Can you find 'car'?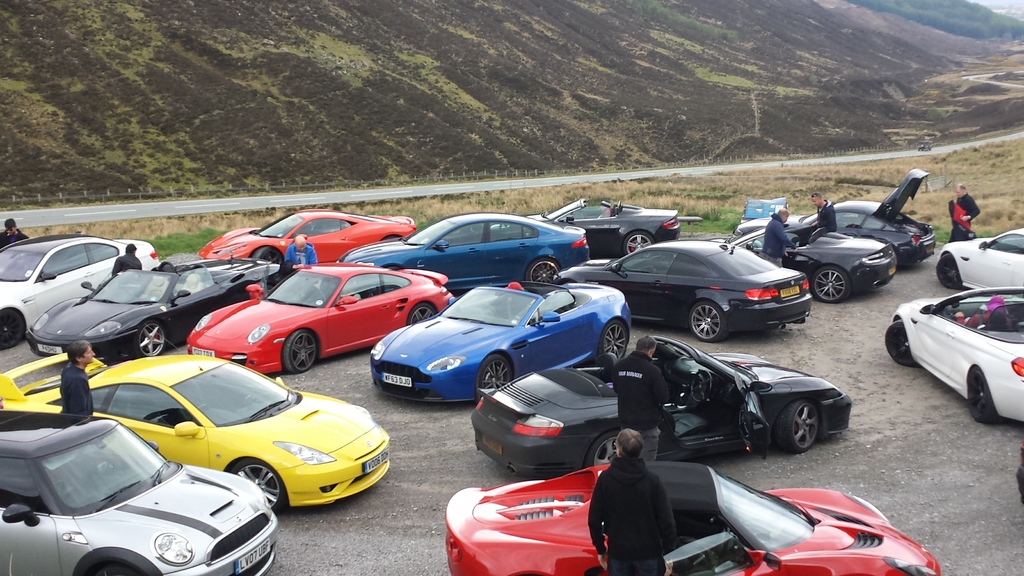
Yes, bounding box: <region>197, 208, 415, 264</region>.
